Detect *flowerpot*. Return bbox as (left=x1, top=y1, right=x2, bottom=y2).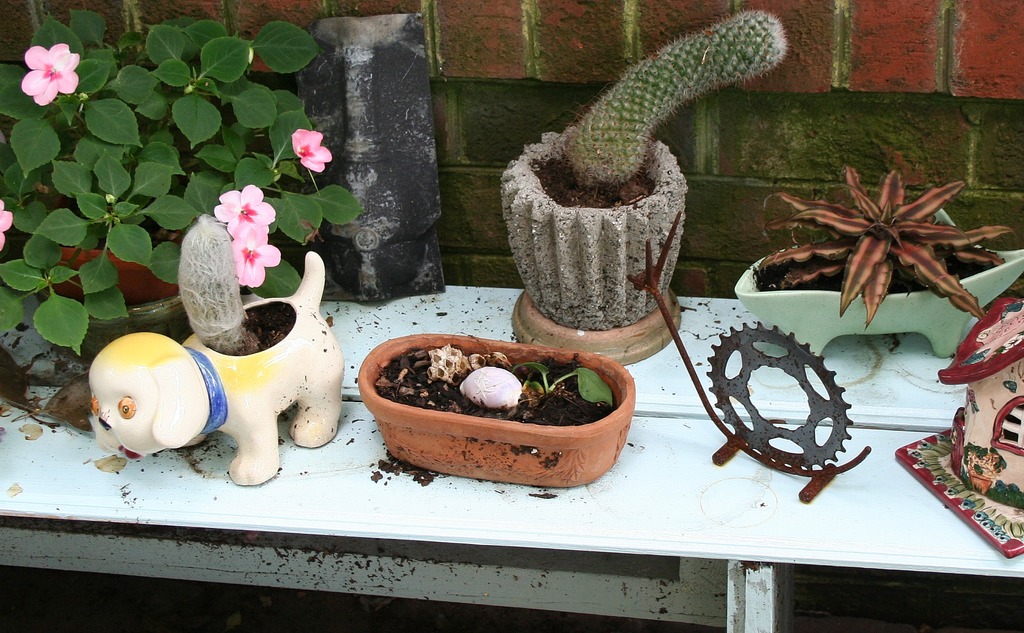
(left=46, top=182, right=214, bottom=298).
